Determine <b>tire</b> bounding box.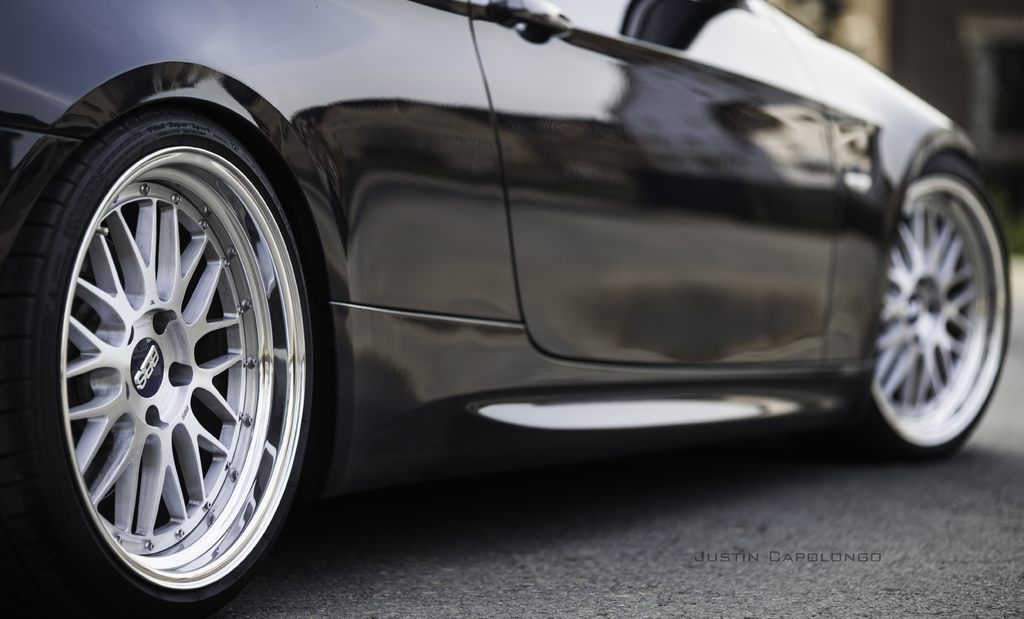
Determined: 0, 108, 321, 618.
